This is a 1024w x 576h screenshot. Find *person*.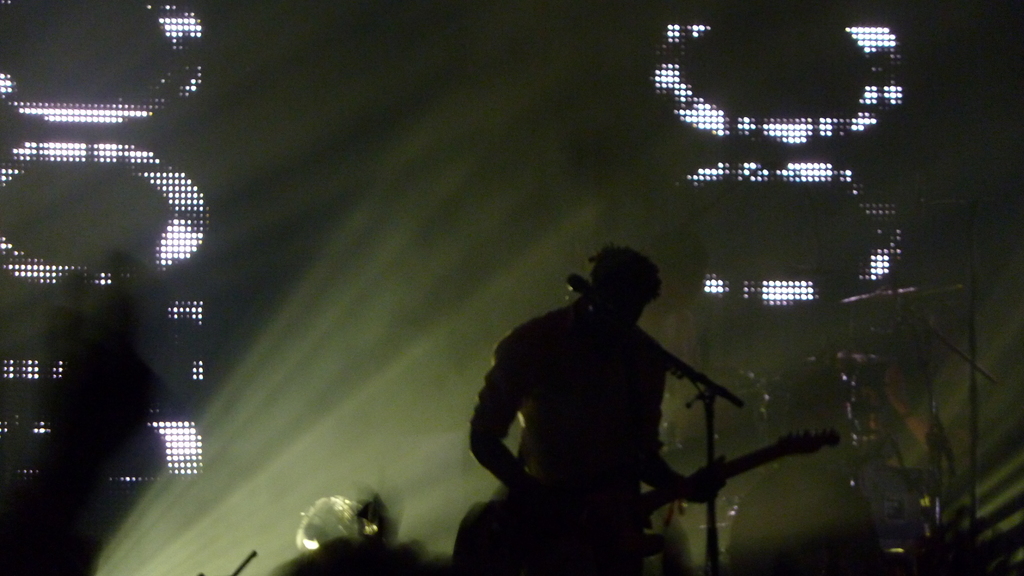
Bounding box: l=475, t=220, r=735, b=572.
